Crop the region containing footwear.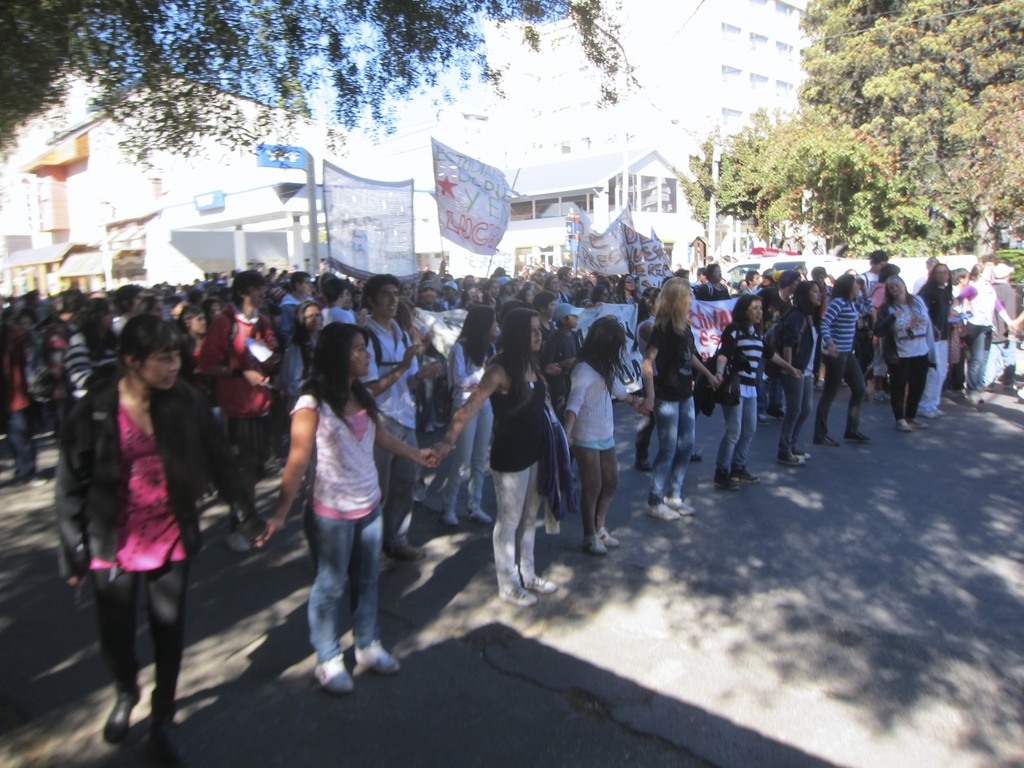
Crop region: select_region(636, 458, 652, 474).
